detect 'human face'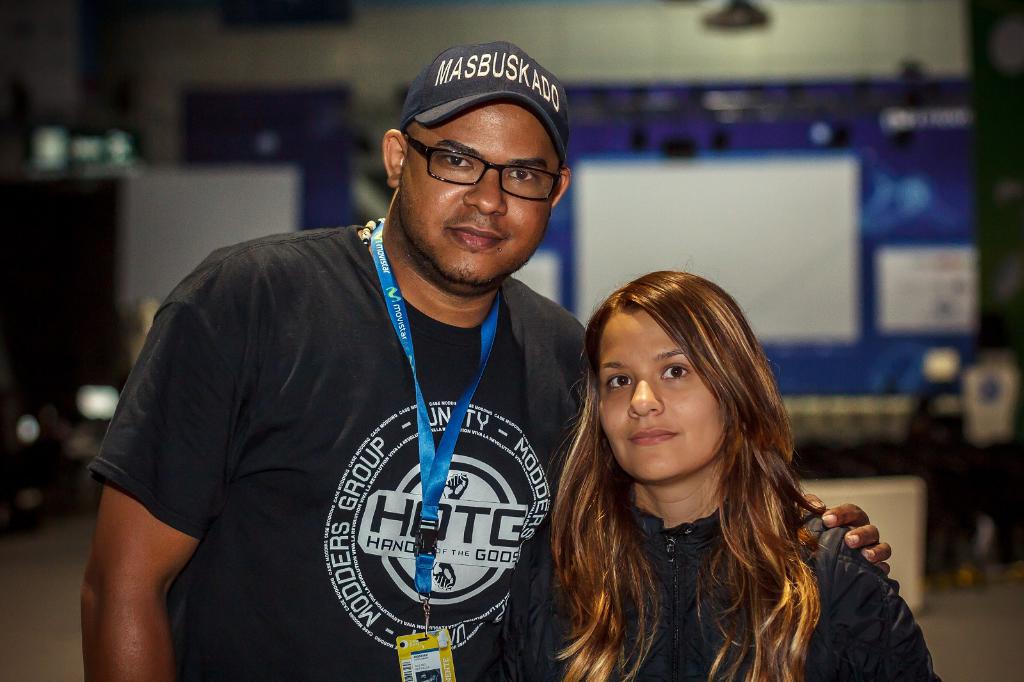
select_region(397, 100, 550, 281)
